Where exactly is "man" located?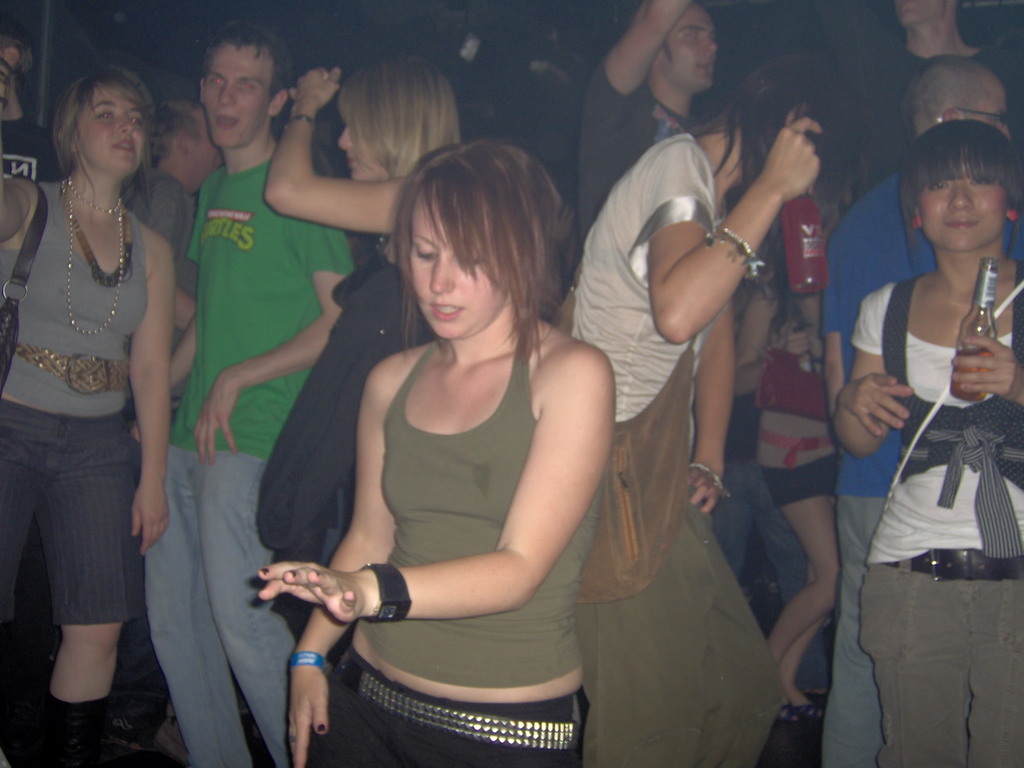
Its bounding box is 125:100:224:421.
